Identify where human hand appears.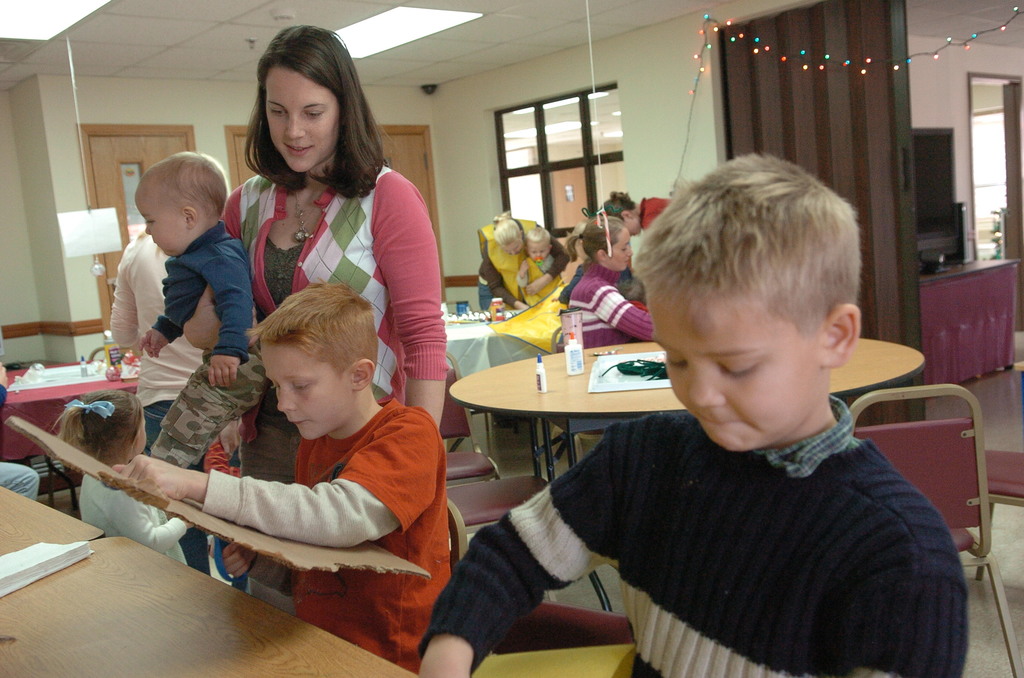
Appears at crop(519, 260, 531, 277).
